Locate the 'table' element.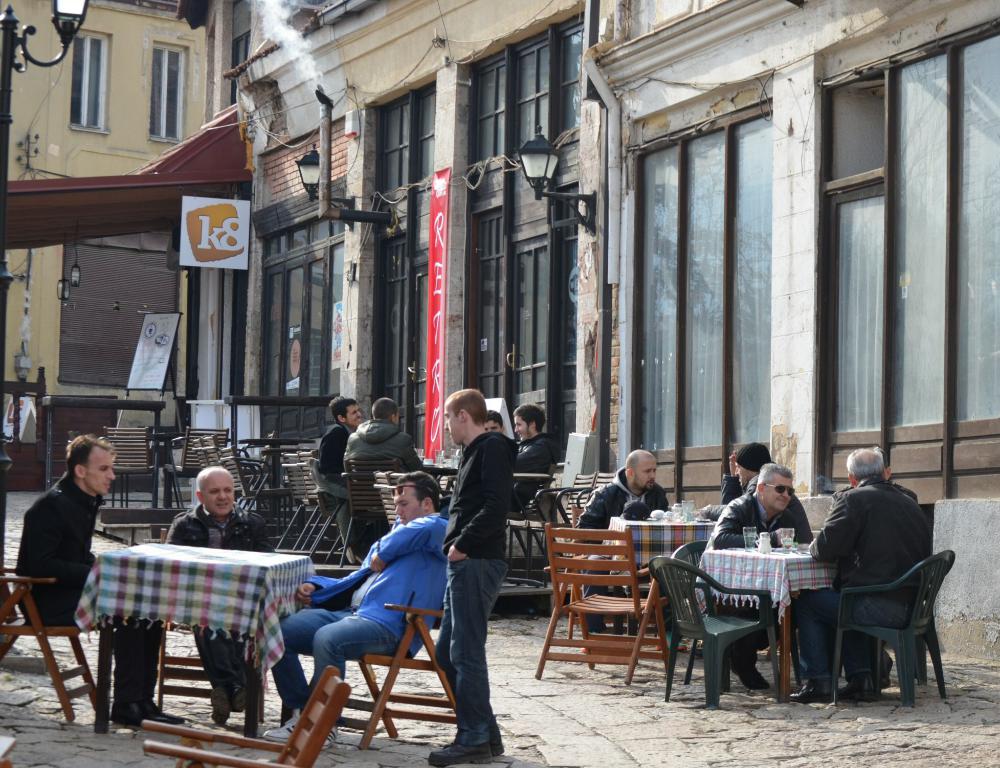
Element bbox: left=600, top=512, right=716, bottom=601.
